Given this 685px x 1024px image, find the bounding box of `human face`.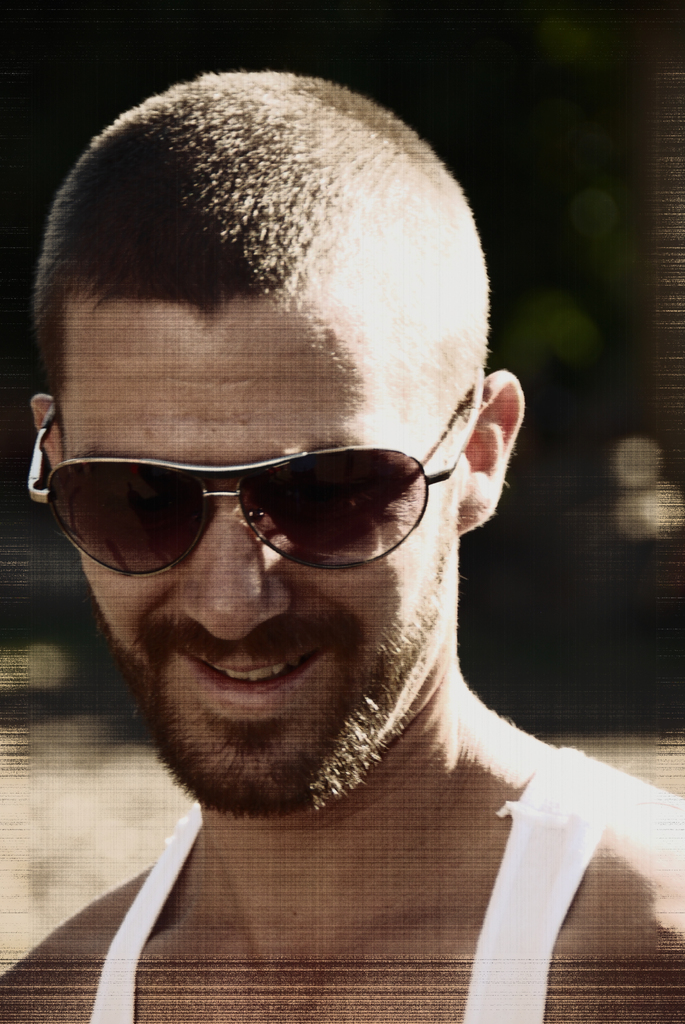
crop(69, 305, 455, 819).
